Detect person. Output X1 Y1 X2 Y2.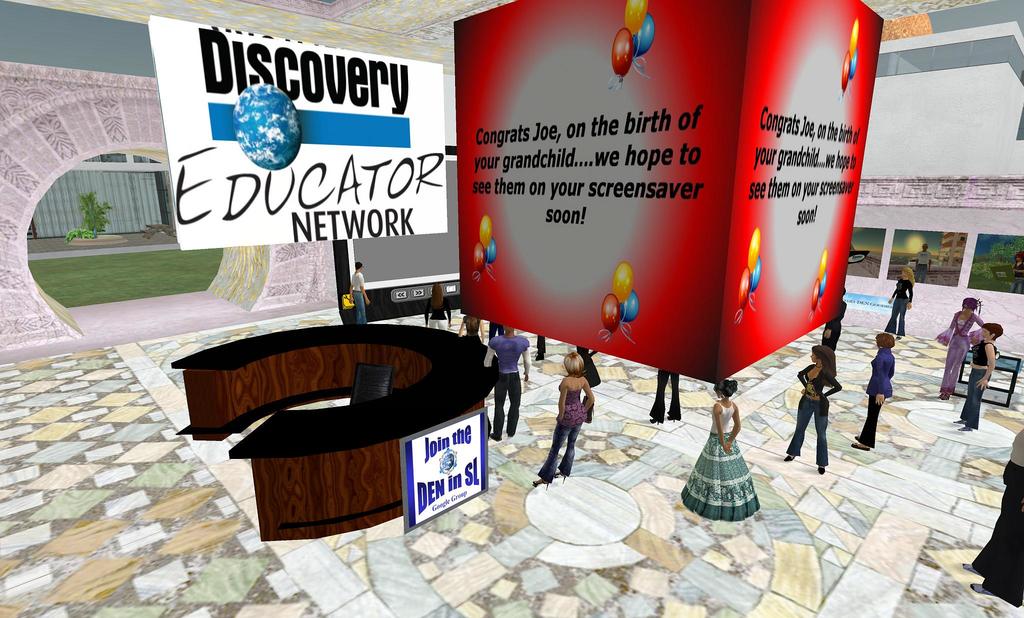
525 343 599 485.
